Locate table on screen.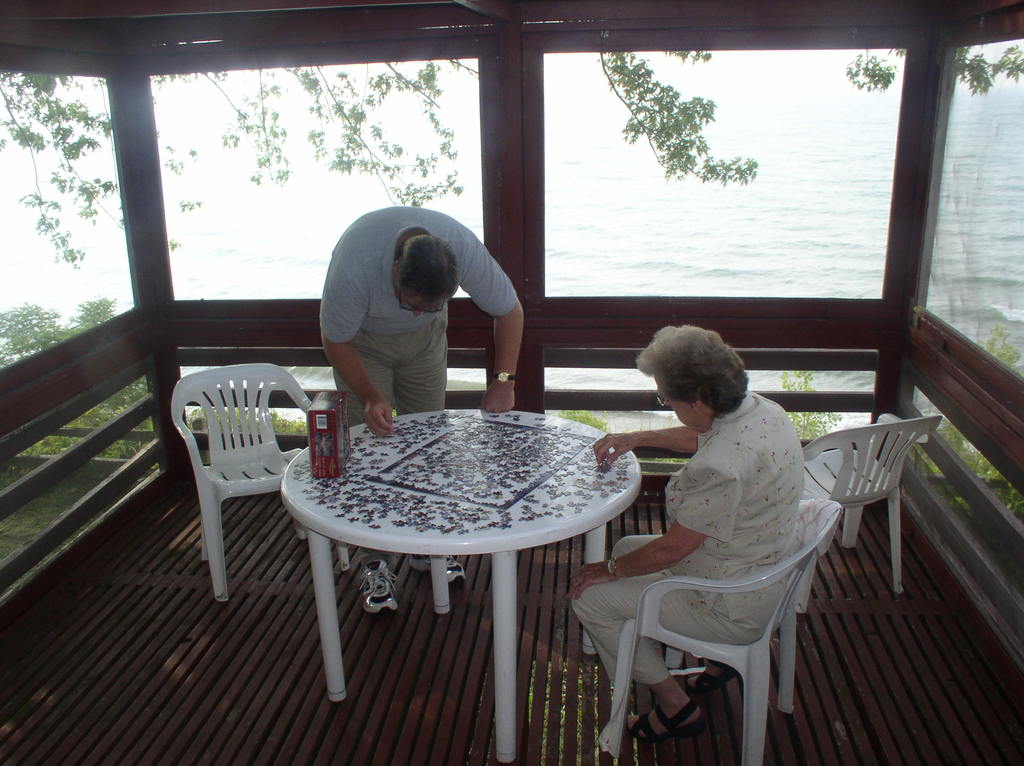
On screen at {"left": 273, "top": 409, "right": 641, "bottom": 712}.
